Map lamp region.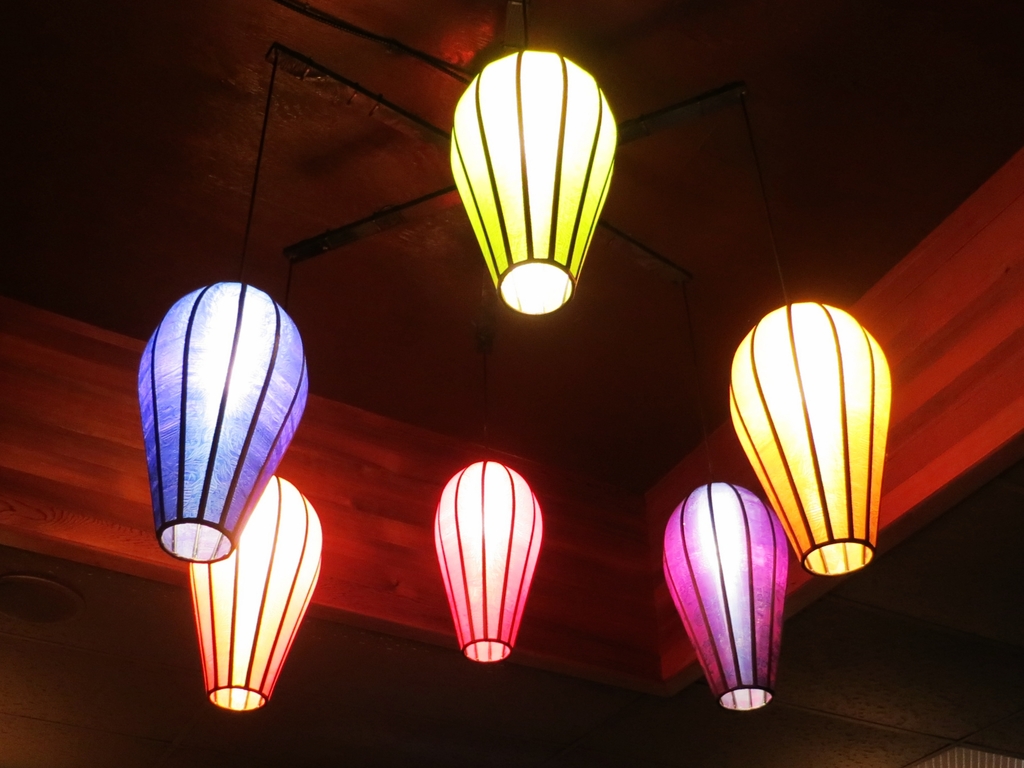
Mapped to 660 270 788 712.
